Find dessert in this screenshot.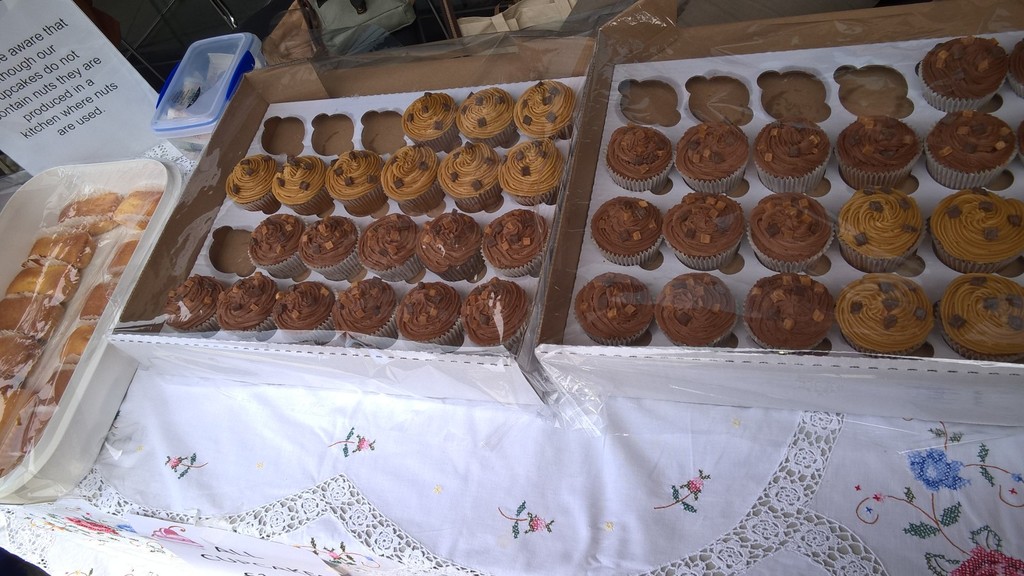
The bounding box for dessert is 843,278,934,353.
